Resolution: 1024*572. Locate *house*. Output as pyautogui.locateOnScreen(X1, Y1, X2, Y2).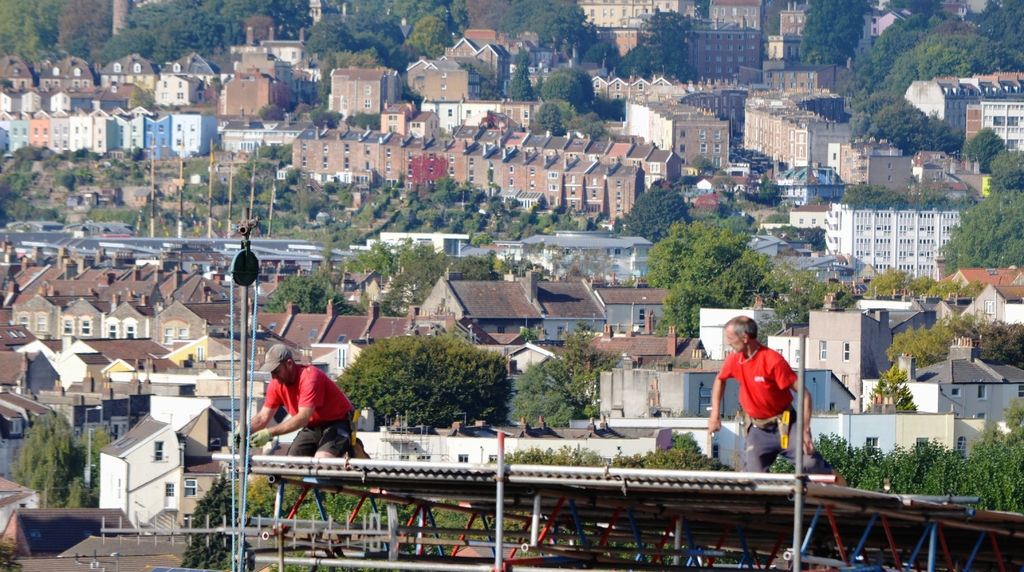
pyautogui.locateOnScreen(86, 85, 139, 118).
